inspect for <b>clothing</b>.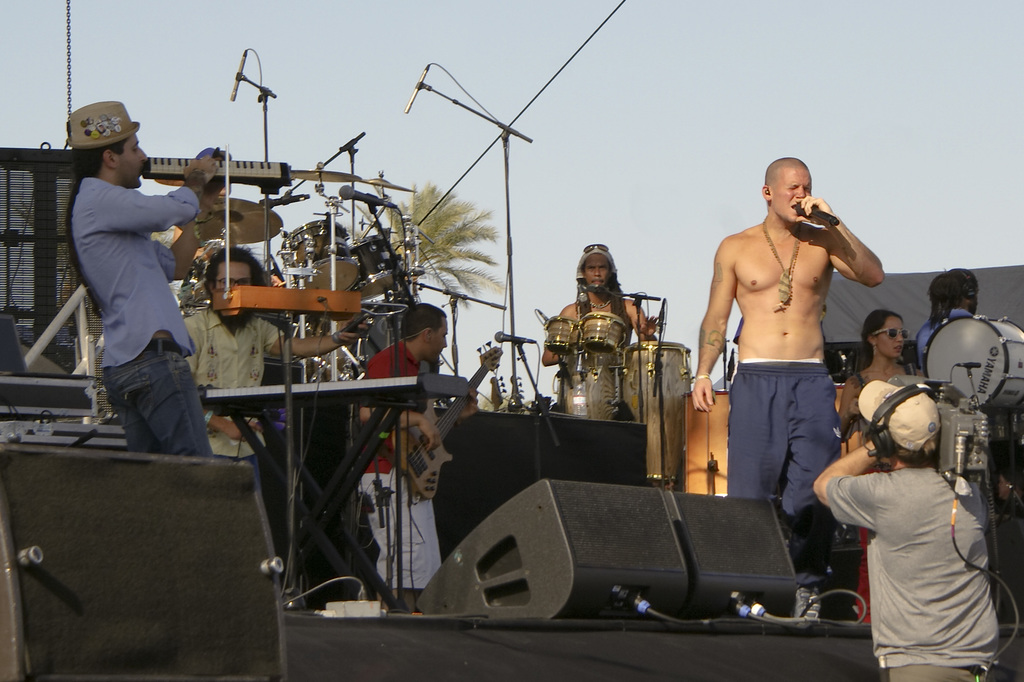
Inspection: bbox=[844, 376, 865, 425].
